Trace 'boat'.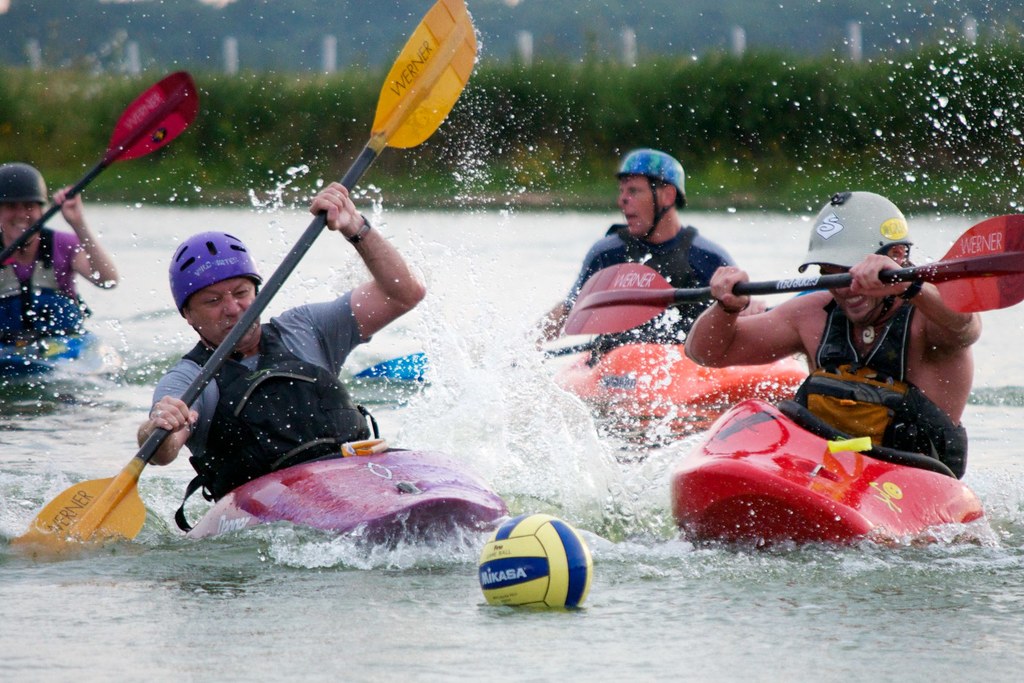
Traced to detection(0, 68, 200, 395).
